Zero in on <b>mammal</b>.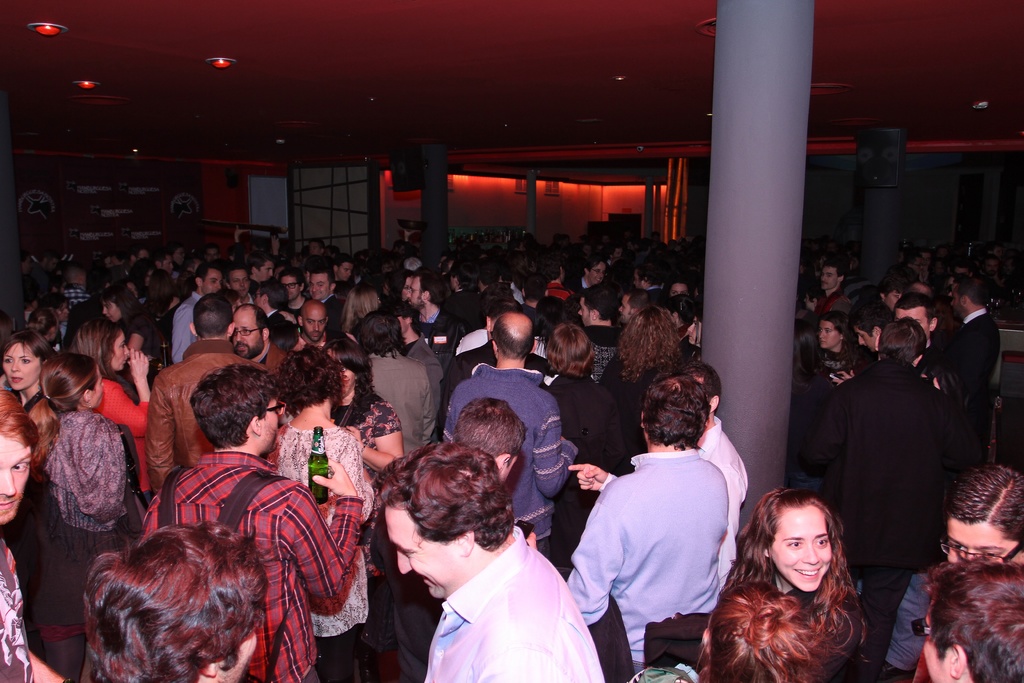
Zeroed in: crop(938, 462, 1023, 568).
